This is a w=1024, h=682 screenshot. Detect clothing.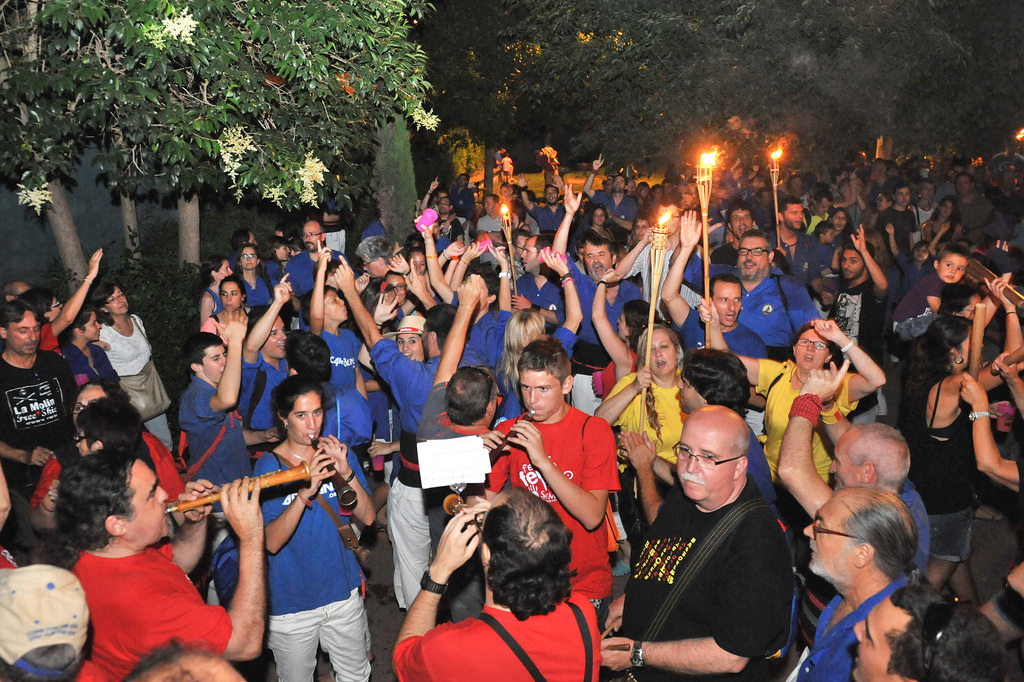
534, 199, 557, 228.
